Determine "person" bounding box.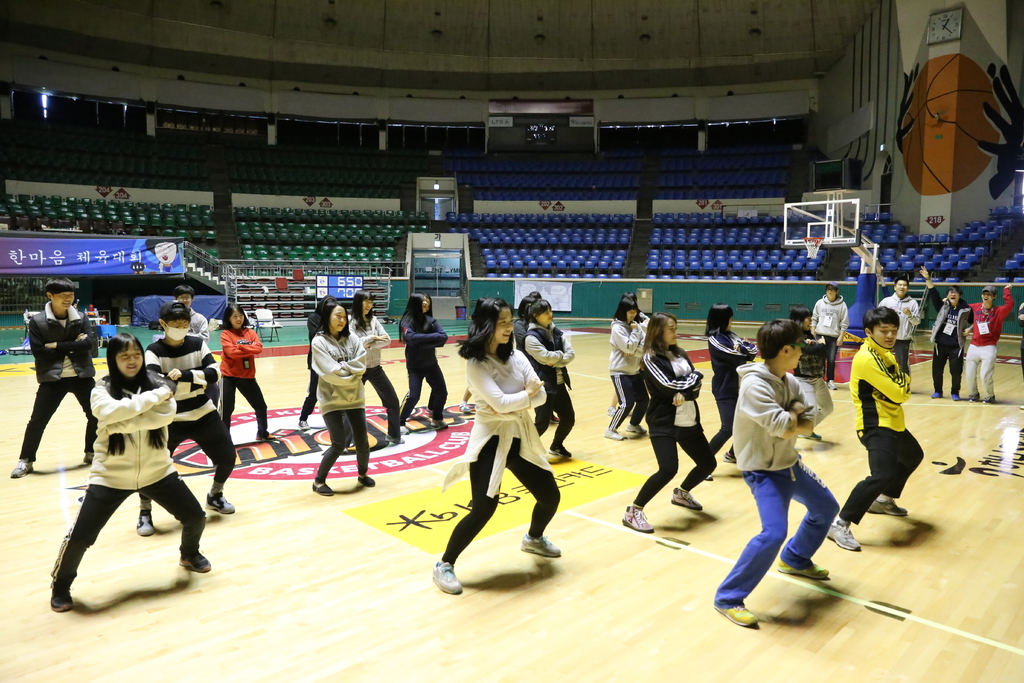
Determined: rect(919, 270, 975, 403).
